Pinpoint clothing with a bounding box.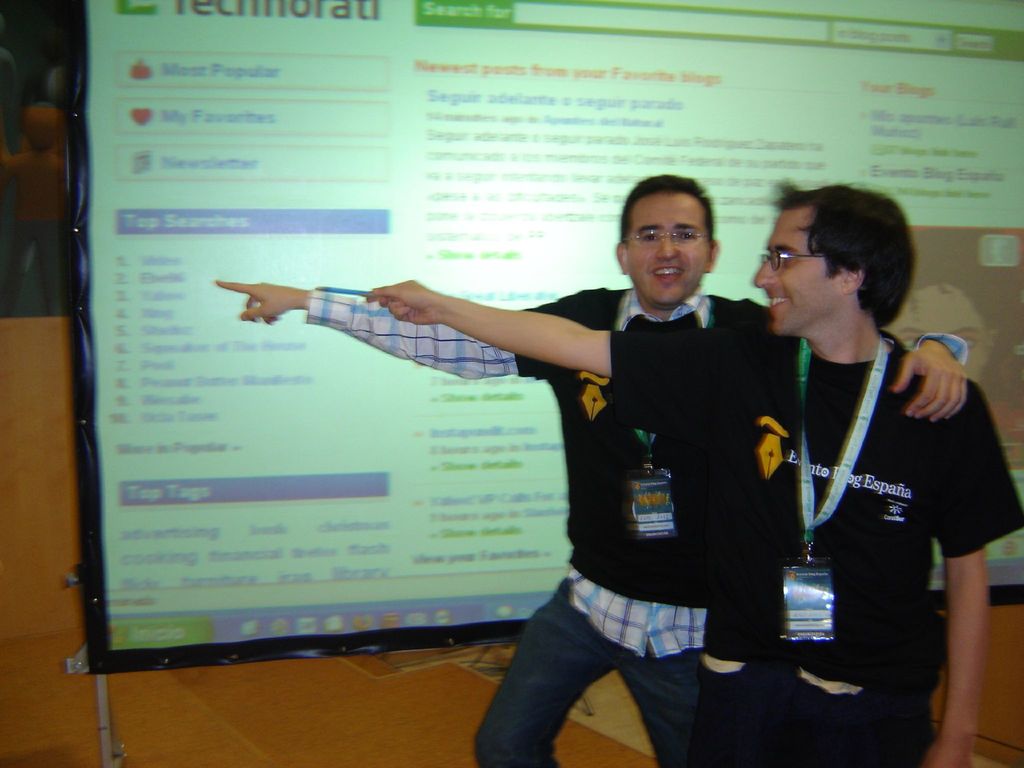
[764,273,991,706].
